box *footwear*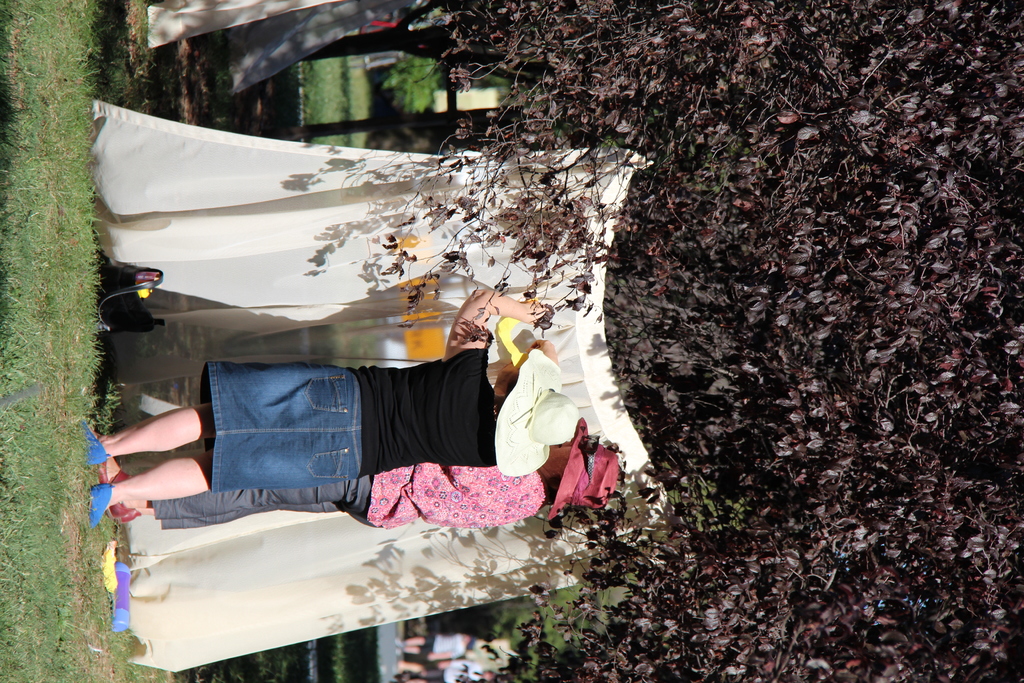
84 486 109 525
